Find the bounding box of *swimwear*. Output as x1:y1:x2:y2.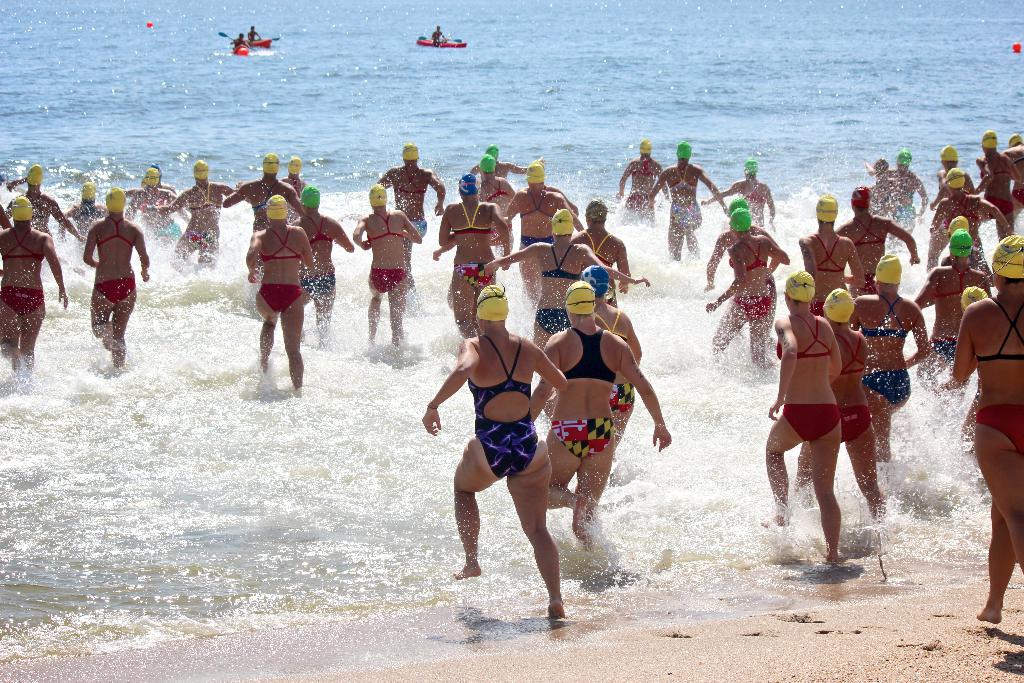
516:185:562:222.
